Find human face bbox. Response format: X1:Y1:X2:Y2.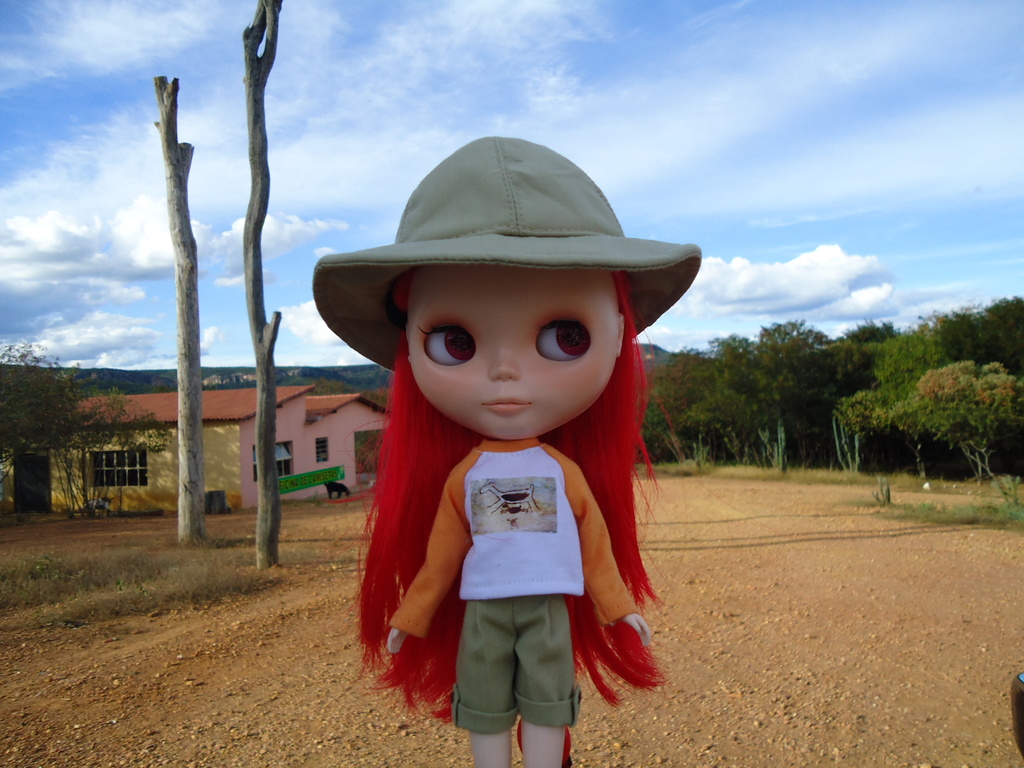
401:261:616:440.
